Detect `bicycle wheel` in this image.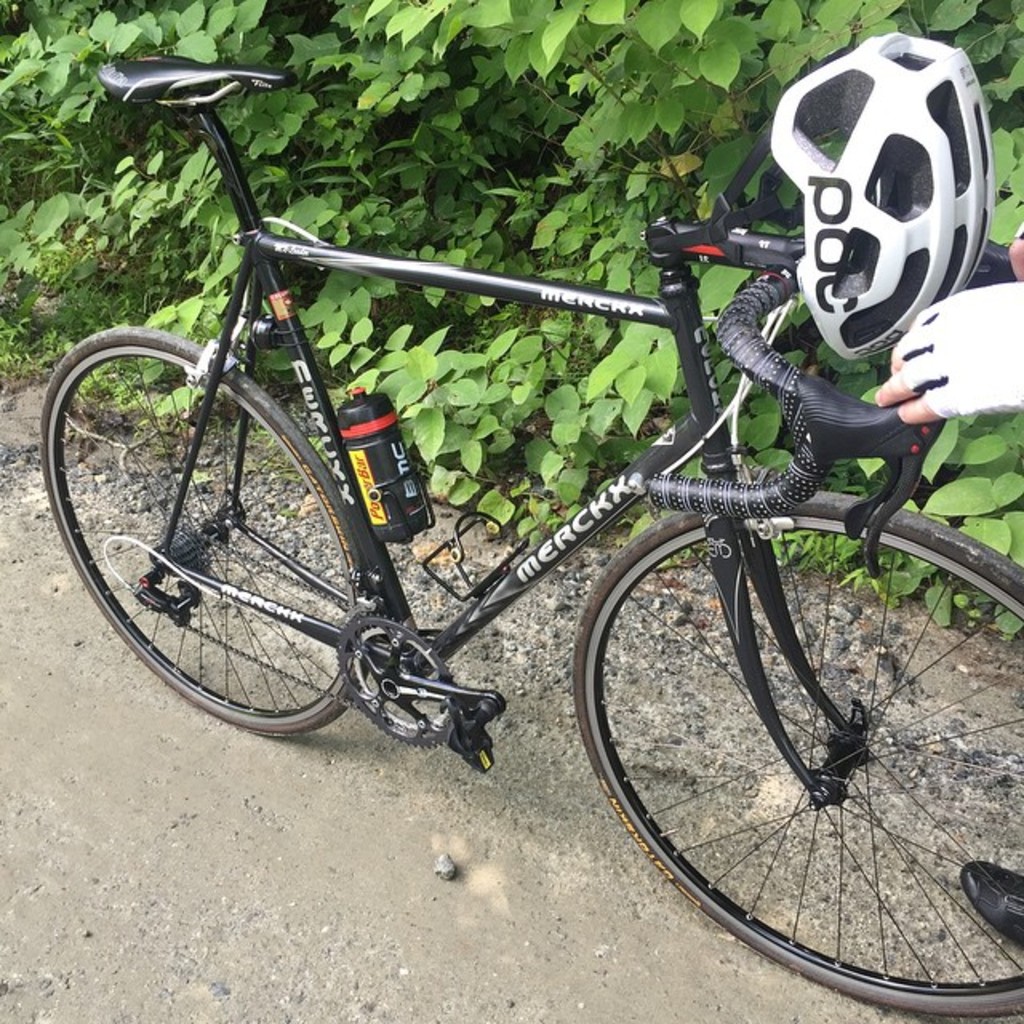
Detection: <region>570, 488, 1022, 1018</region>.
